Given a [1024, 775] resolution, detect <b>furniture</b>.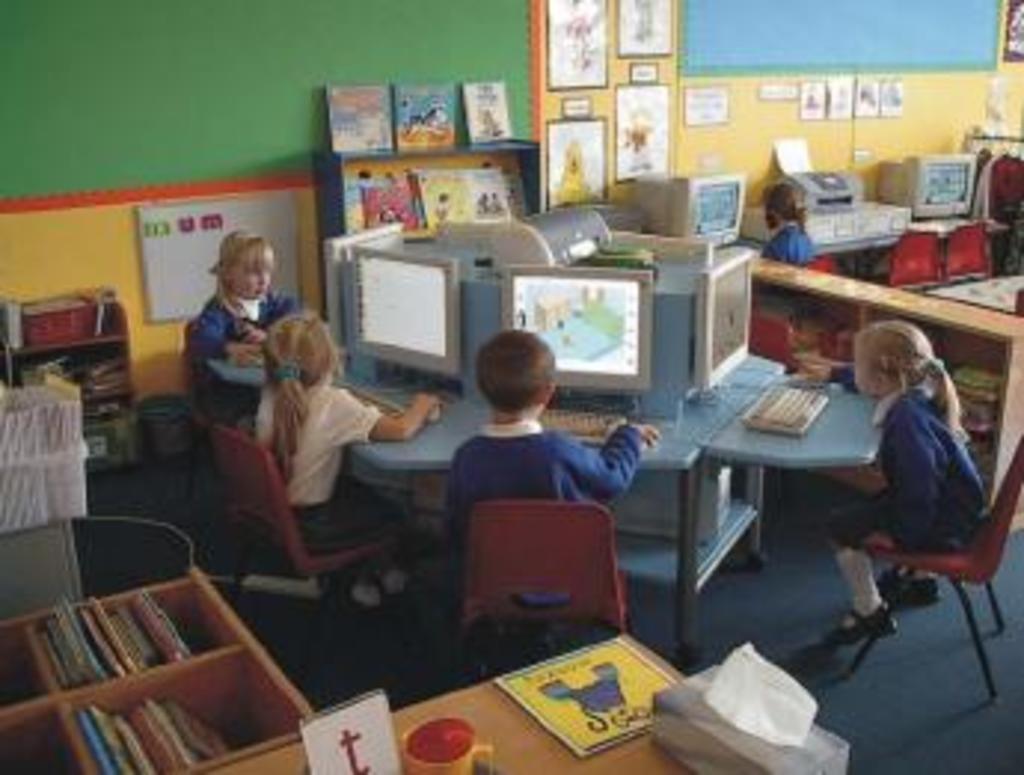
[804,249,834,276].
